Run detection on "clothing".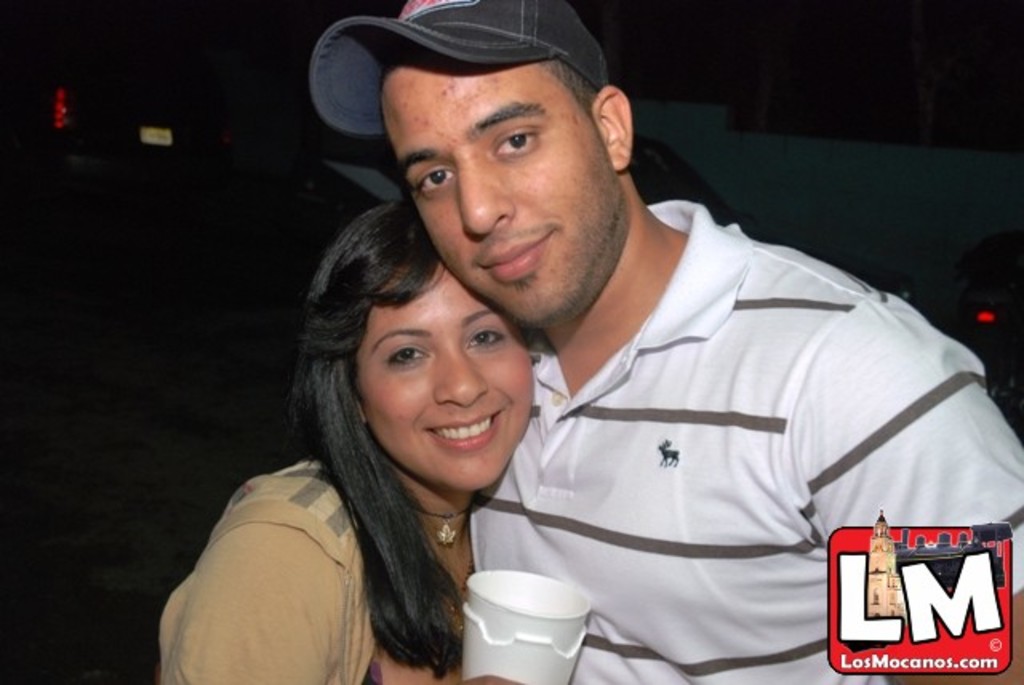
Result: left=149, top=453, right=382, bottom=683.
